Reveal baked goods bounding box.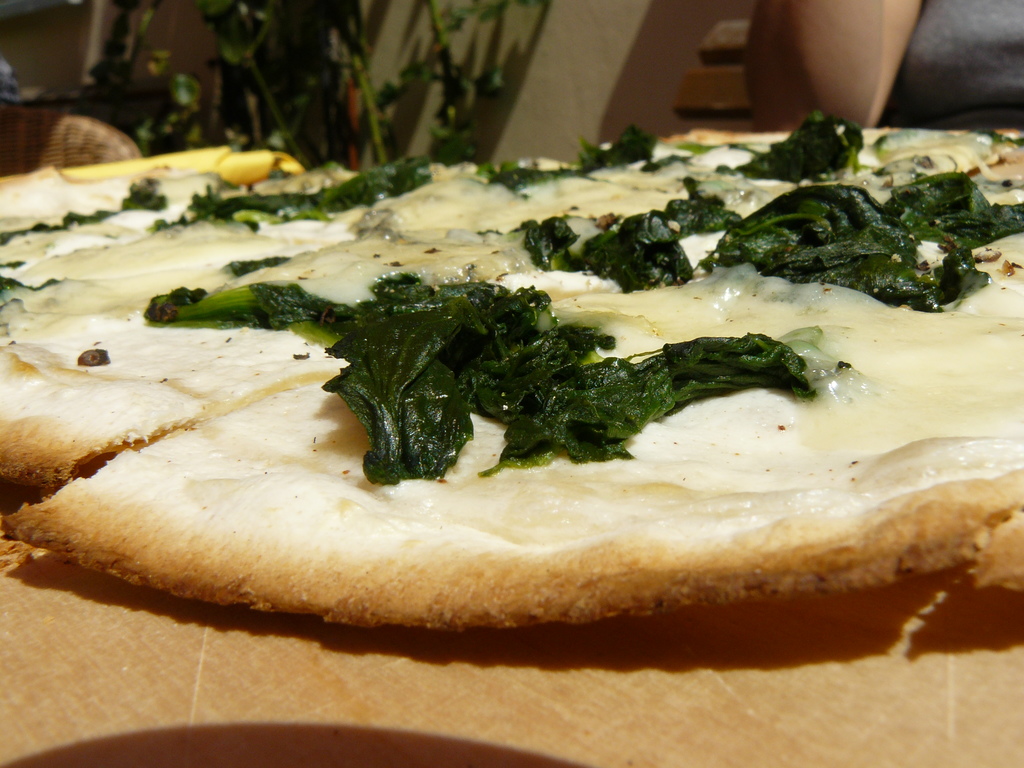
Revealed: bbox=(7, 150, 988, 654).
